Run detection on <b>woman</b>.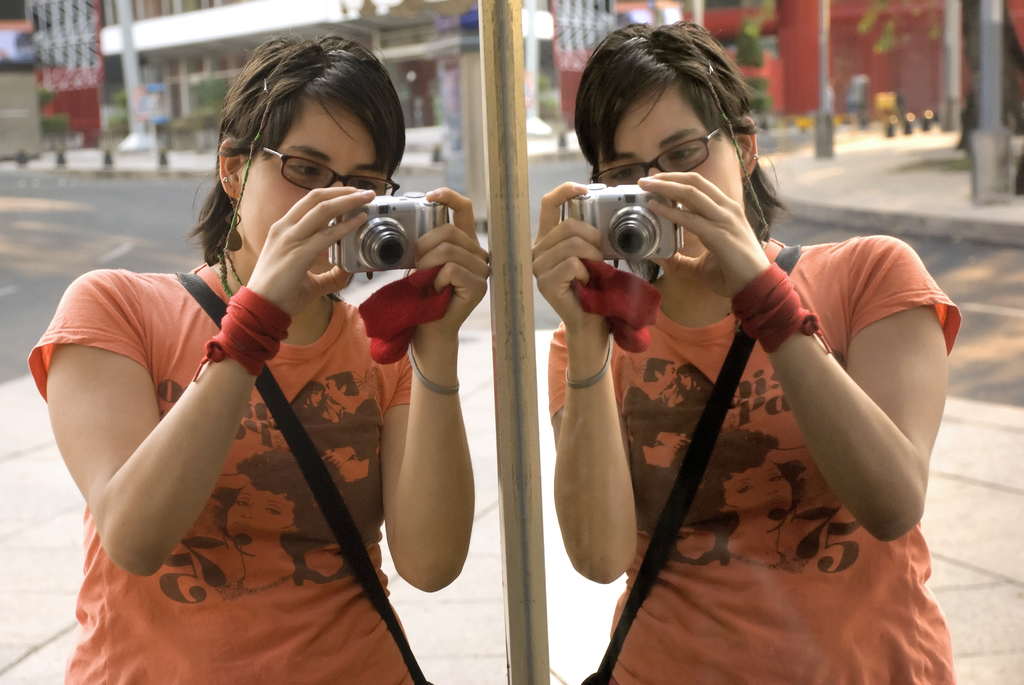
Result: [54, 63, 497, 681].
